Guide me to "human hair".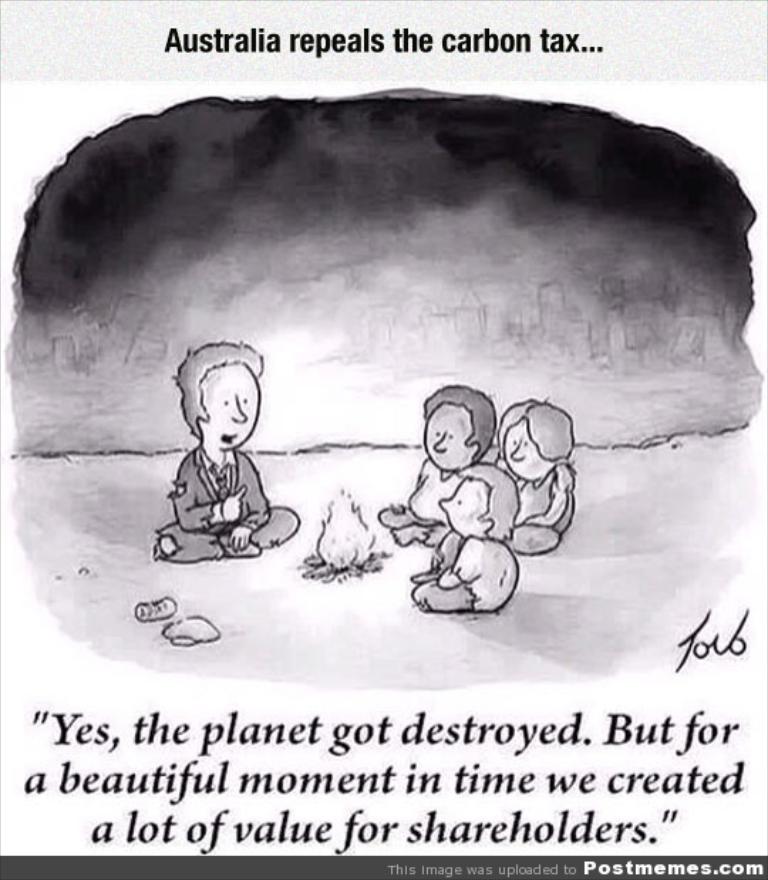
Guidance: [458, 462, 516, 542].
